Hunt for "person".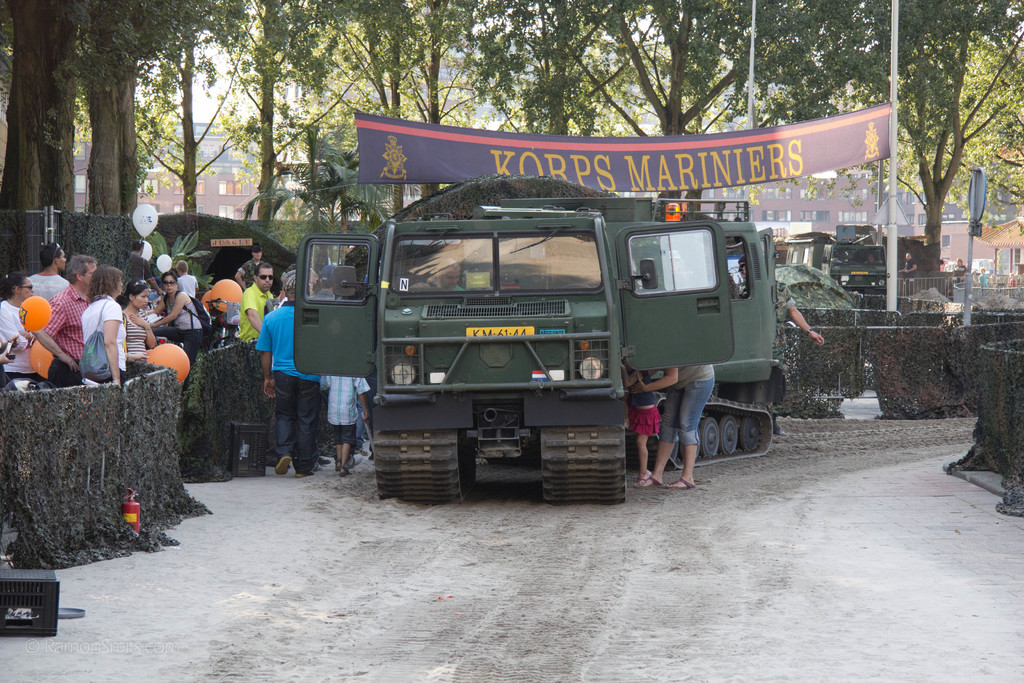
Hunted down at bbox(236, 259, 273, 343).
